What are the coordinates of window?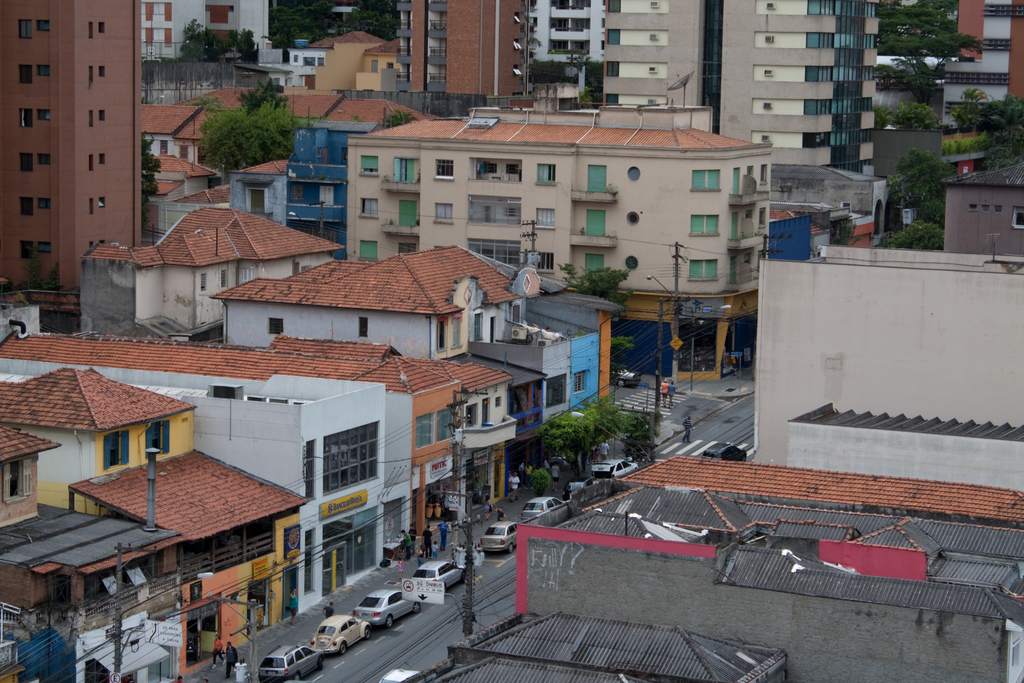
bbox=(439, 158, 456, 178).
